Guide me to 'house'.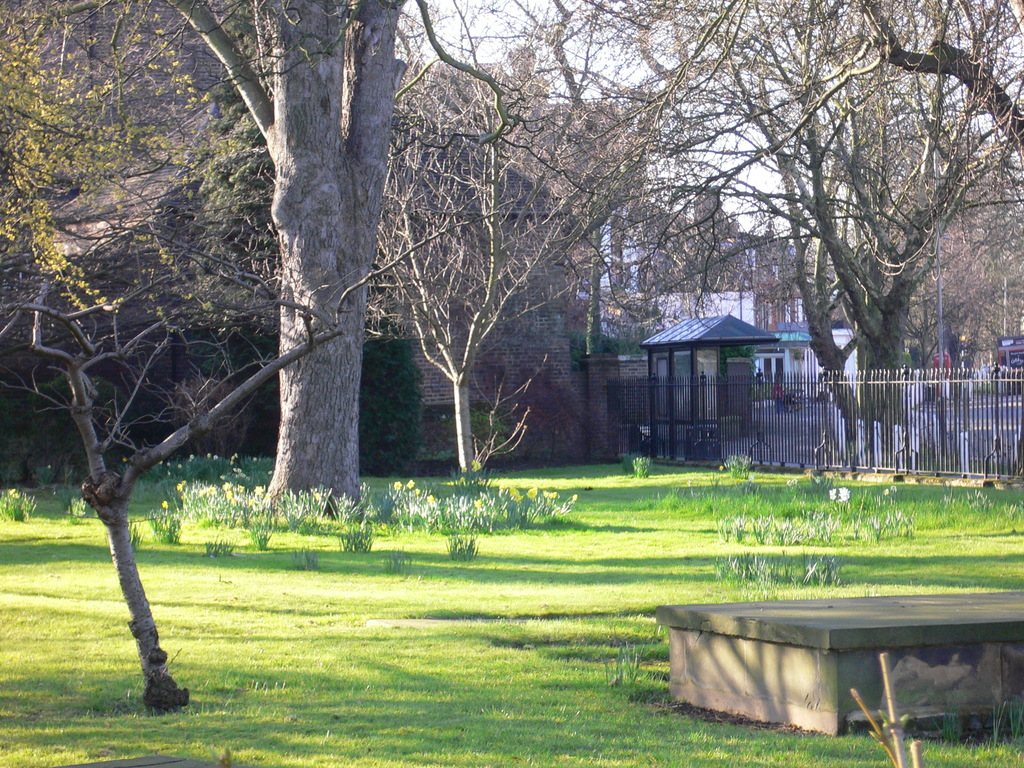
Guidance: left=0, top=96, right=608, bottom=472.
